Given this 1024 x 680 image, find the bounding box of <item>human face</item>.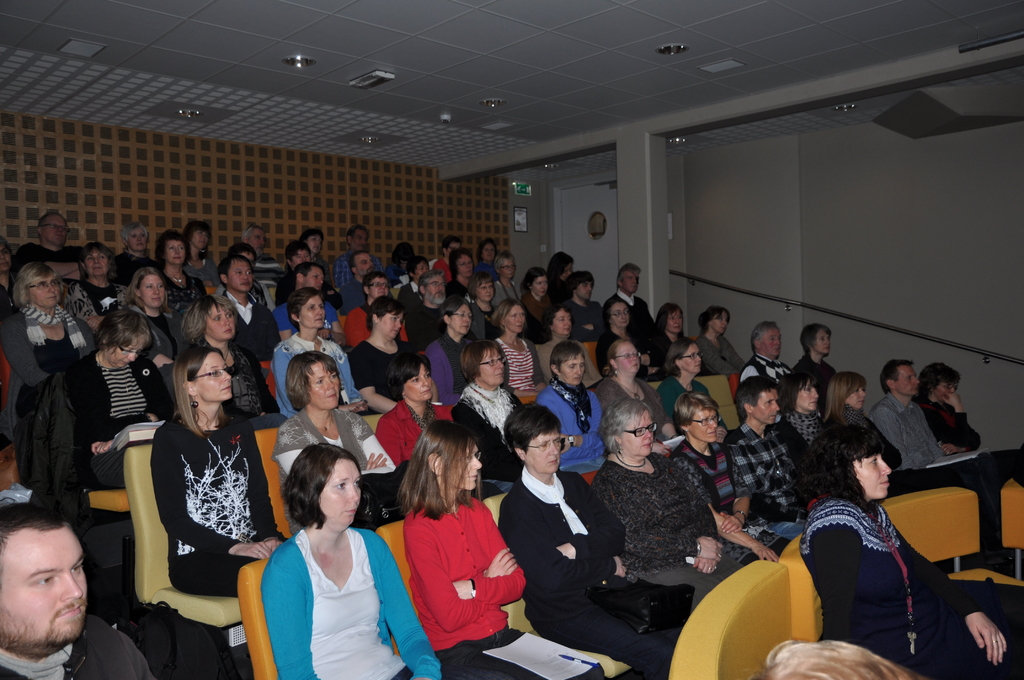
(left=193, top=352, right=231, bottom=400).
